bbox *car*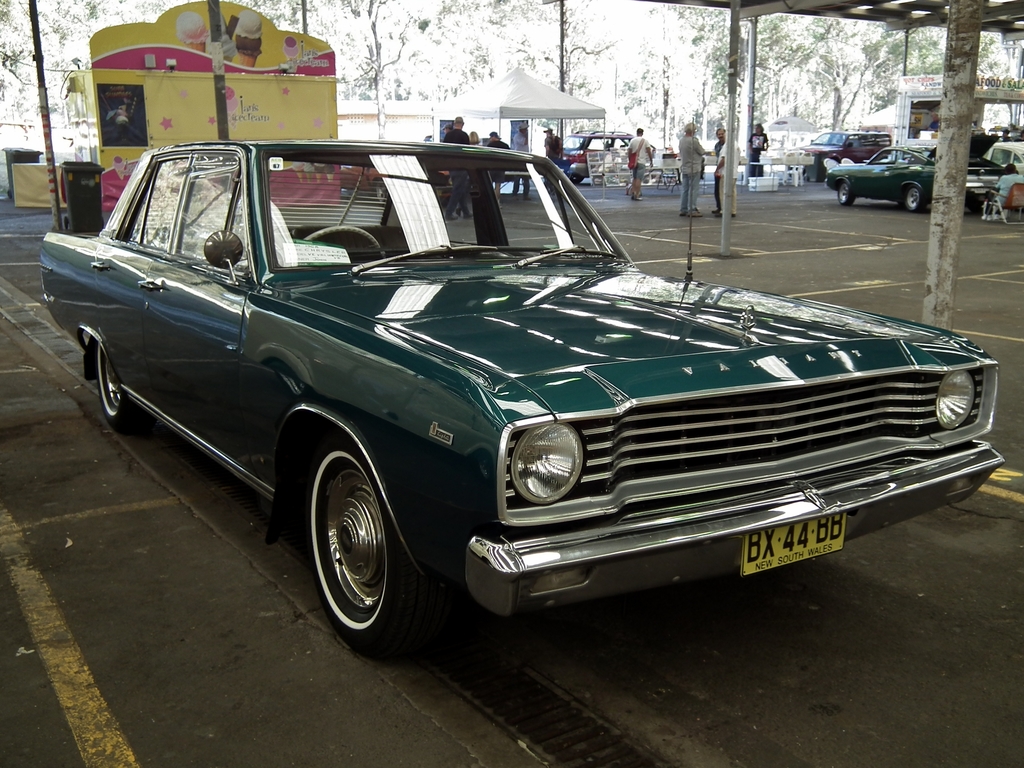
(left=824, top=146, right=1004, bottom=204)
